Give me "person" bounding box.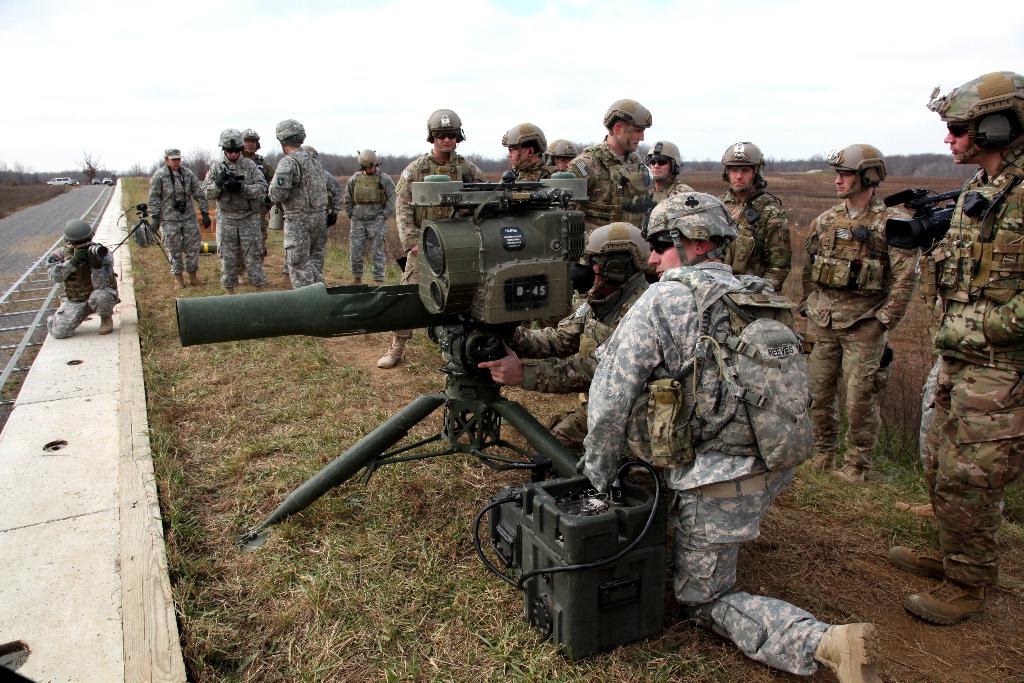
locate(344, 149, 394, 286).
